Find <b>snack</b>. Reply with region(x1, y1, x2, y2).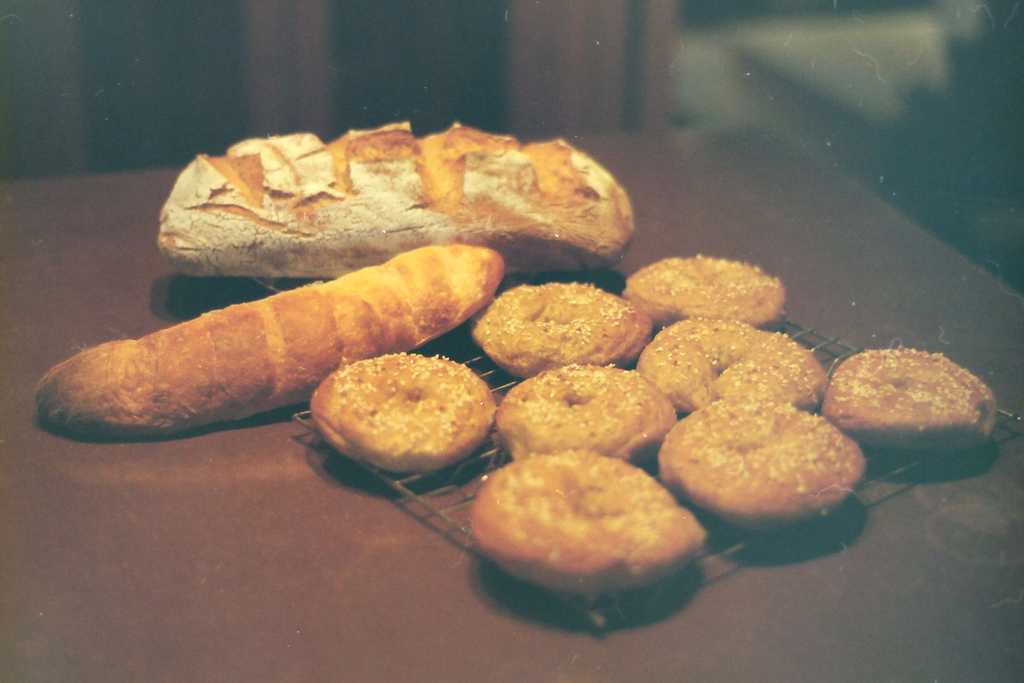
region(310, 353, 505, 470).
